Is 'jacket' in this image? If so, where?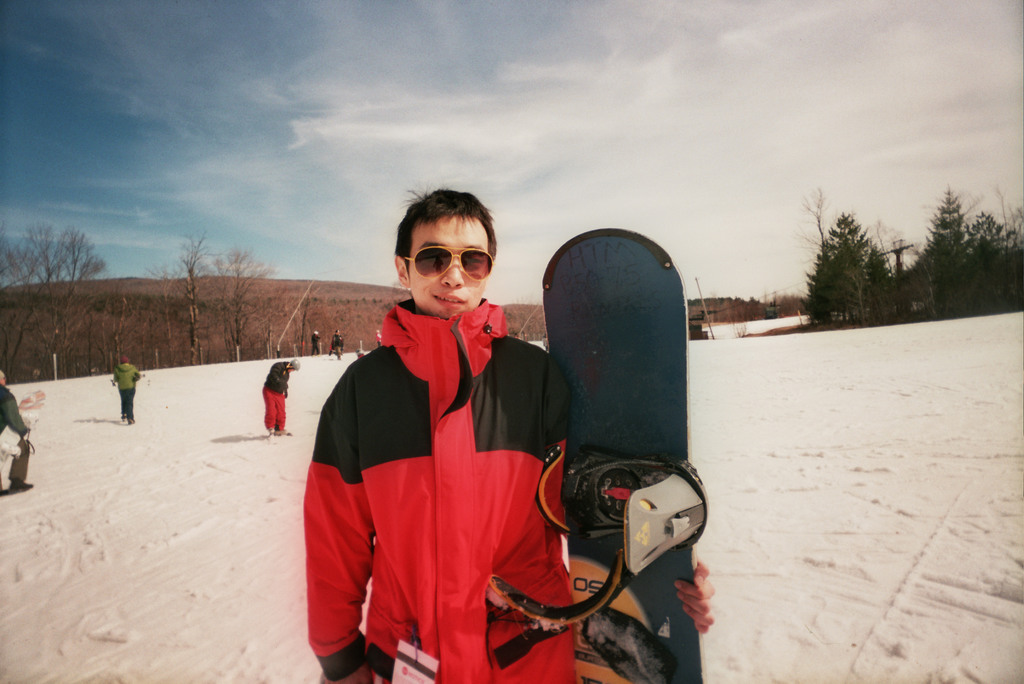
Yes, at 111,364,143,390.
